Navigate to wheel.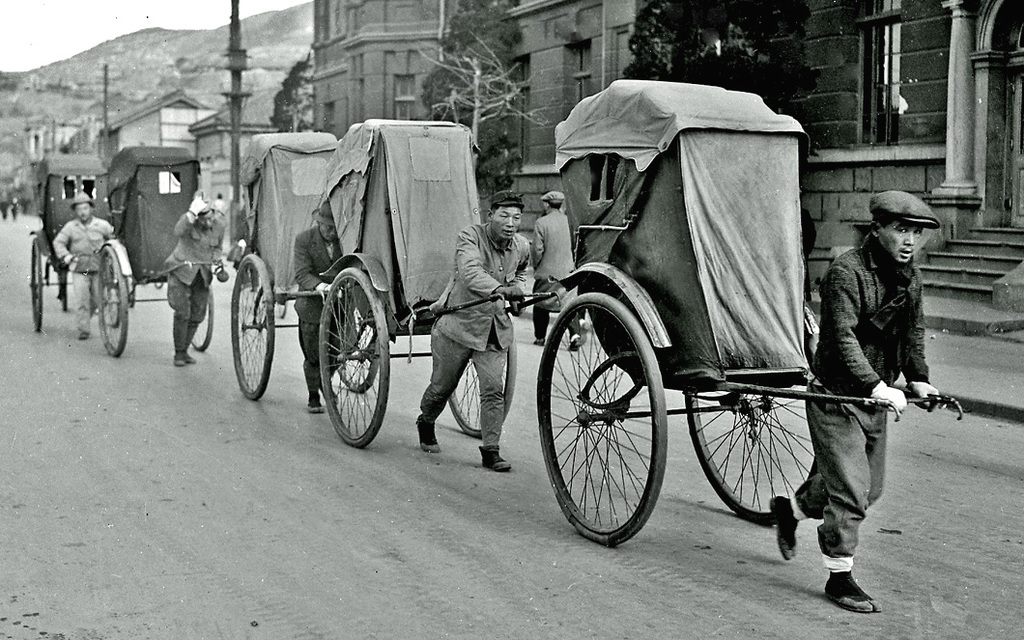
Navigation target: [449,327,517,436].
